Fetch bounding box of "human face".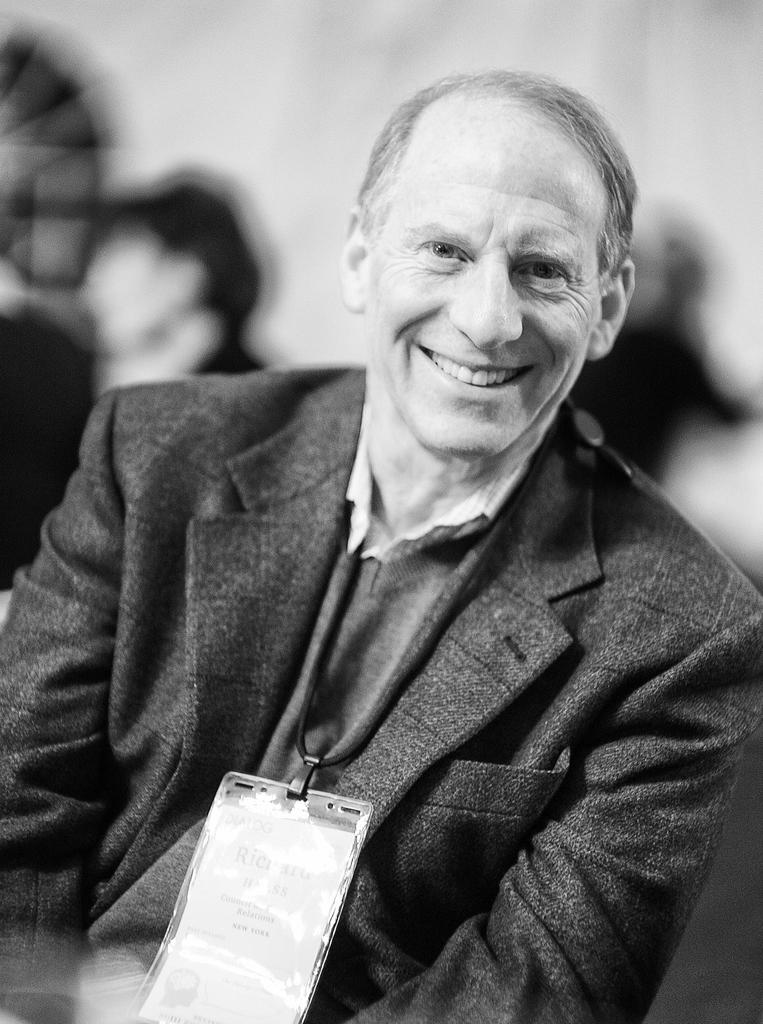
Bbox: bbox(367, 103, 605, 452).
